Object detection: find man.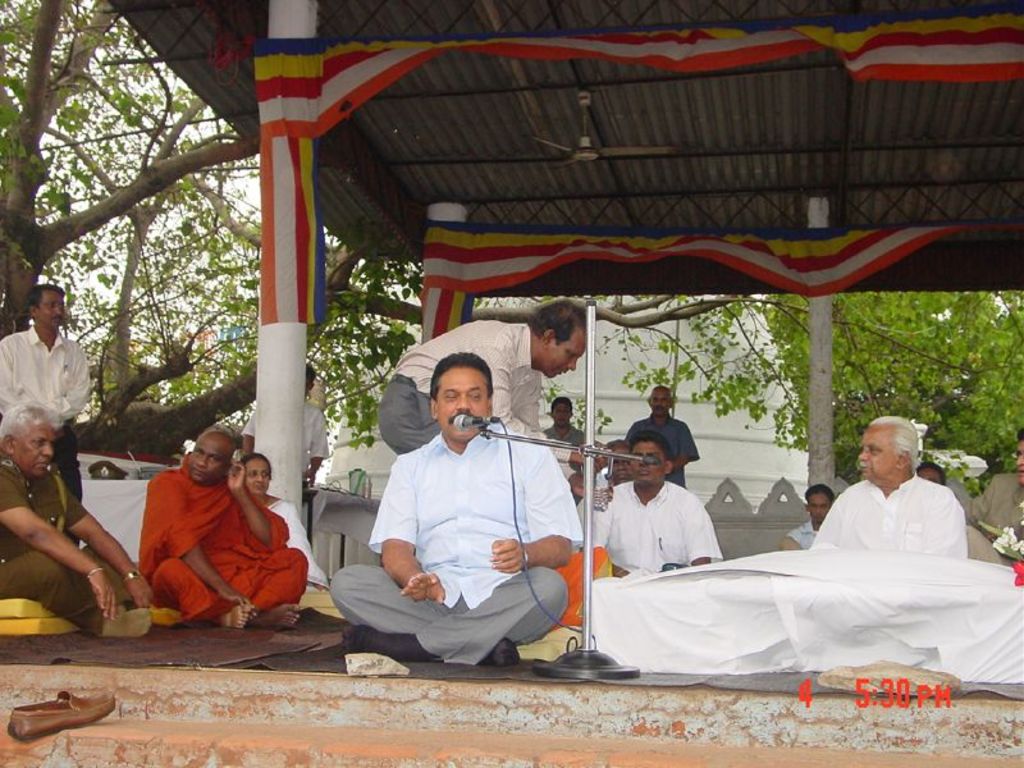
bbox=[963, 426, 1023, 570].
